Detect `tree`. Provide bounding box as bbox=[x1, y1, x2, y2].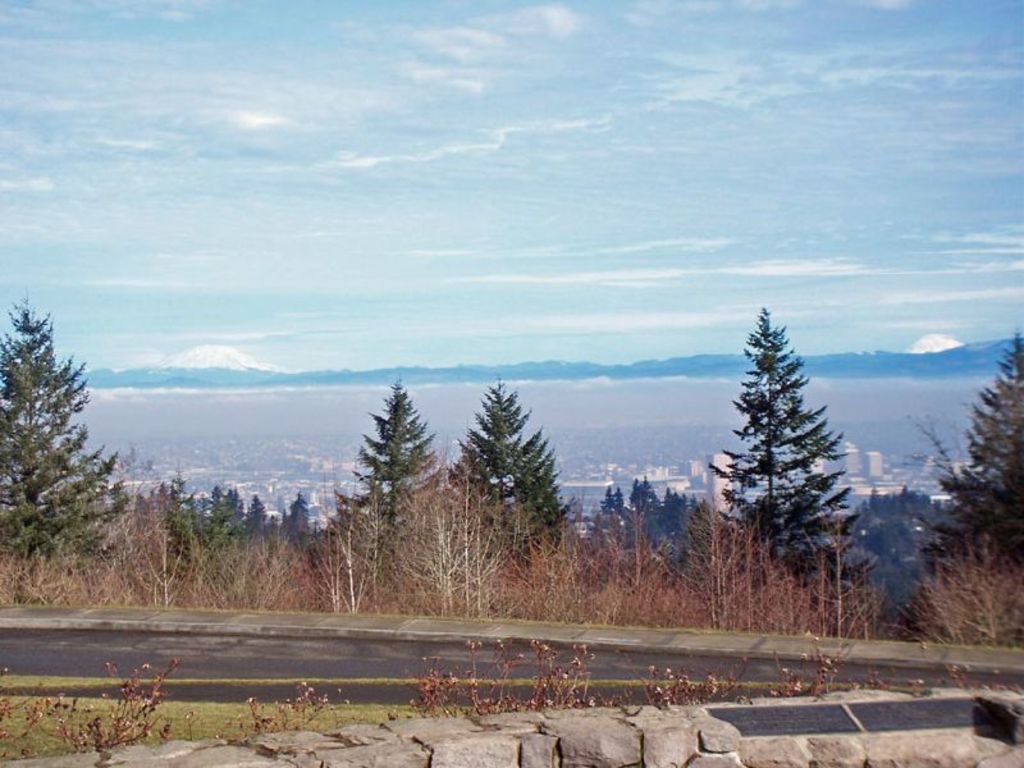
bbox=[0, 293, 138, 609].
